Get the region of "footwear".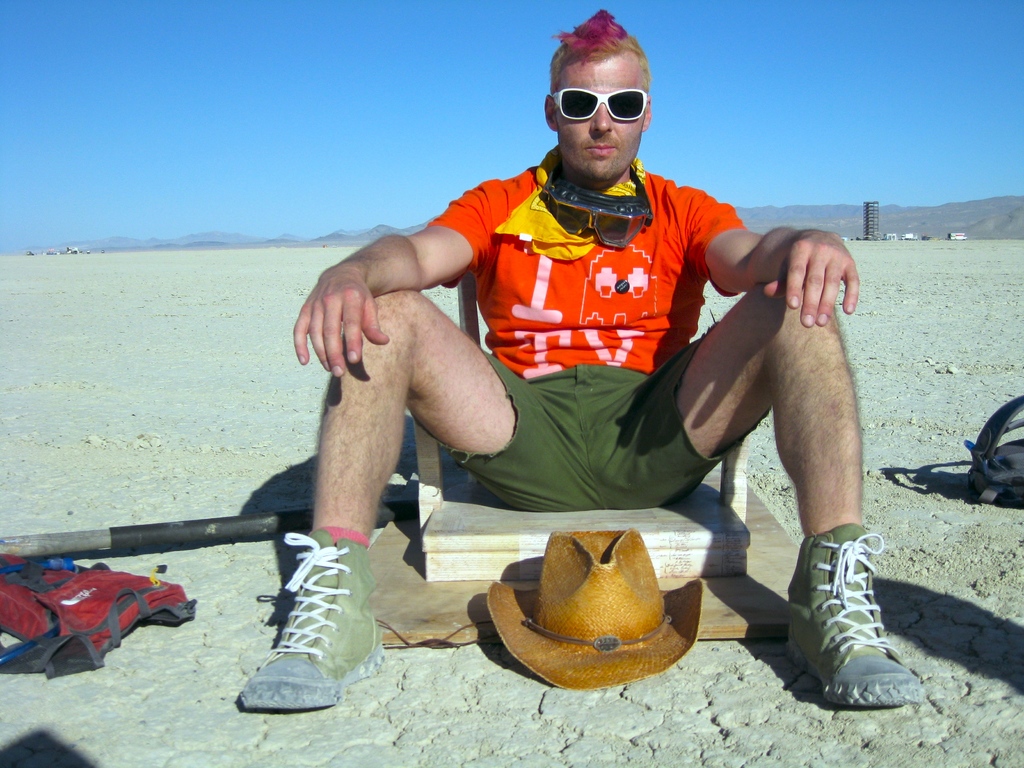
[237, 525, 387, 712].
